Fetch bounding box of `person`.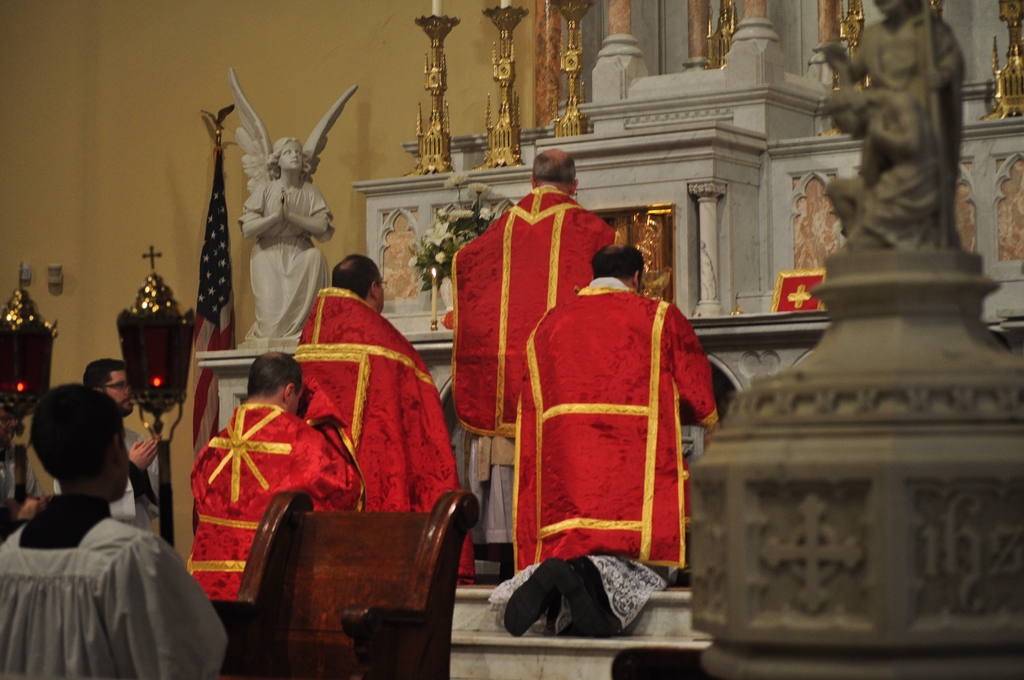
Bbox: (left=188, top=350, right=367, bottom=623).
